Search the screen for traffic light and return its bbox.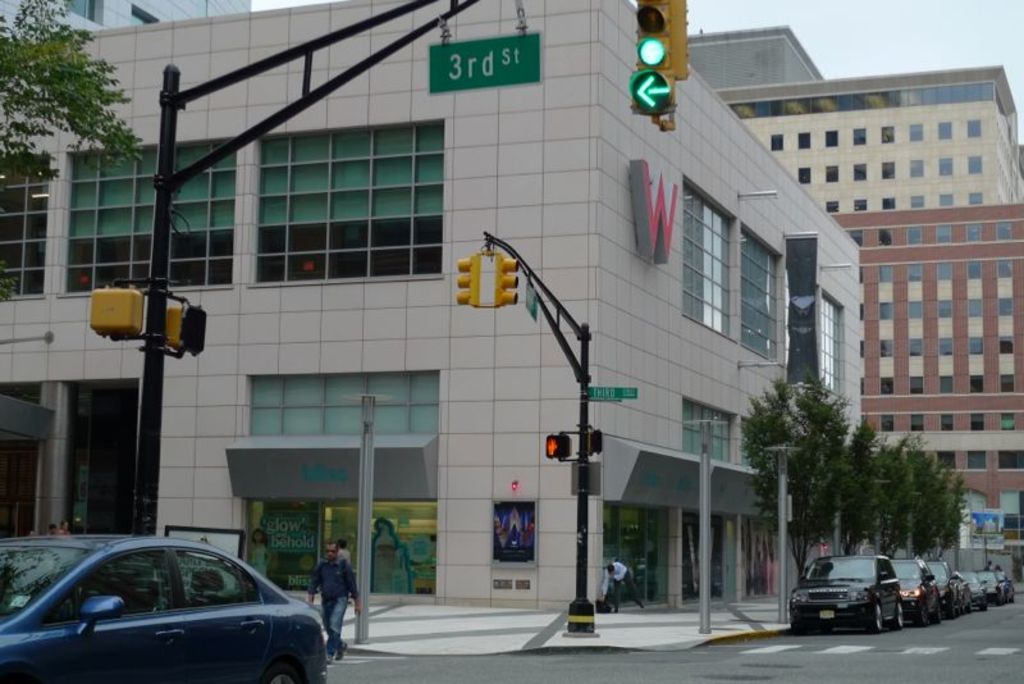
Found: select_region(545, 436, 559, 460).
